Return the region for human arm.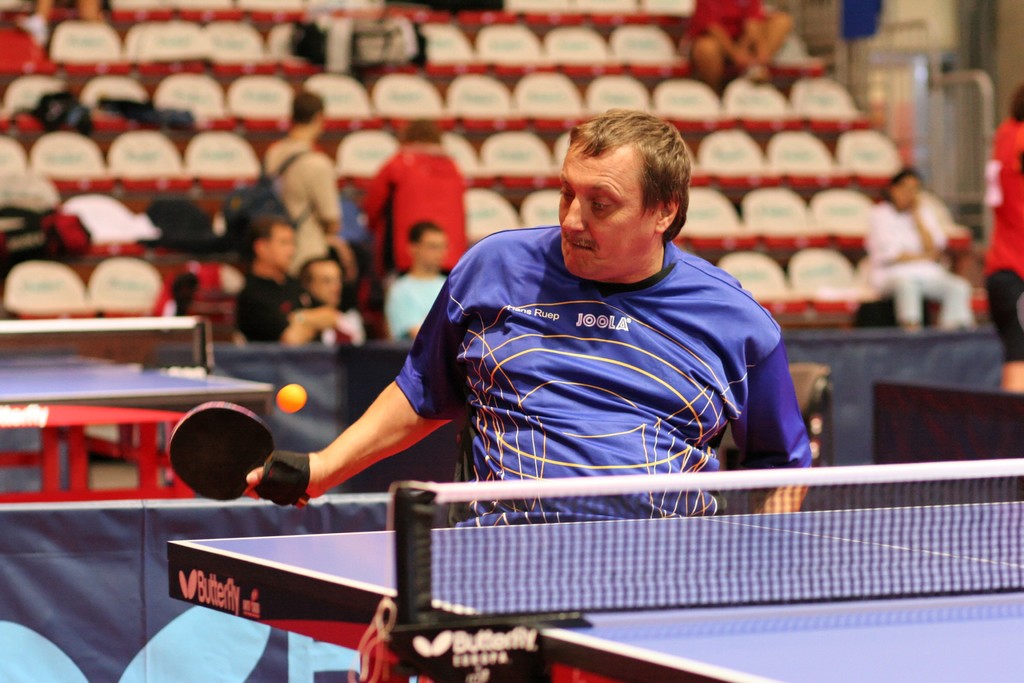
(726,320,822,511).
